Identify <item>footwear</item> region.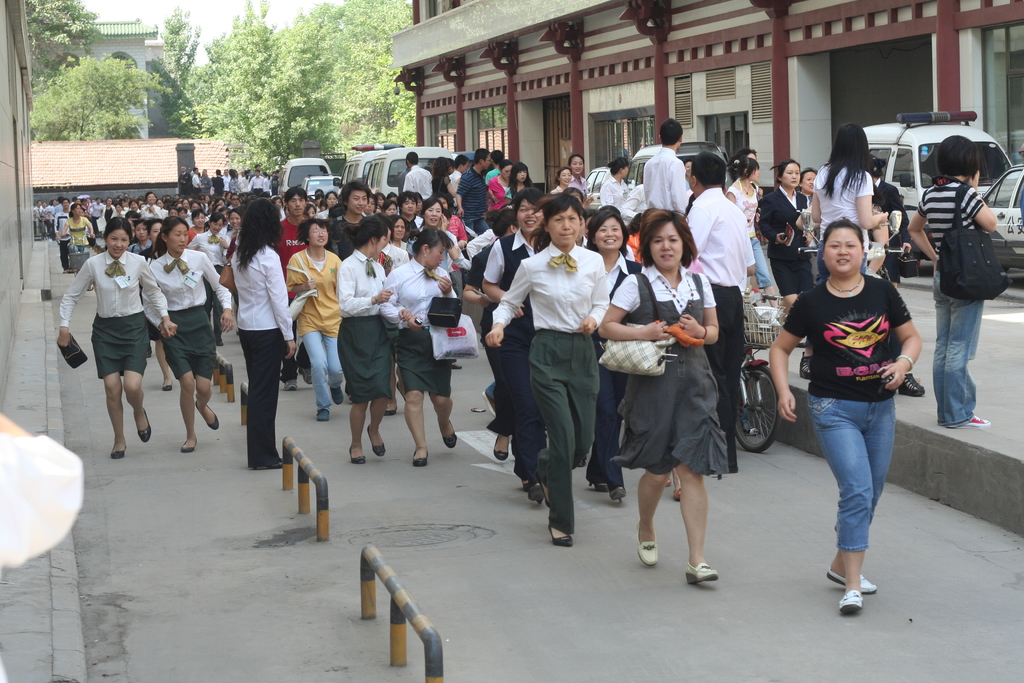
Region: locate(195, 397, 220, 430).
